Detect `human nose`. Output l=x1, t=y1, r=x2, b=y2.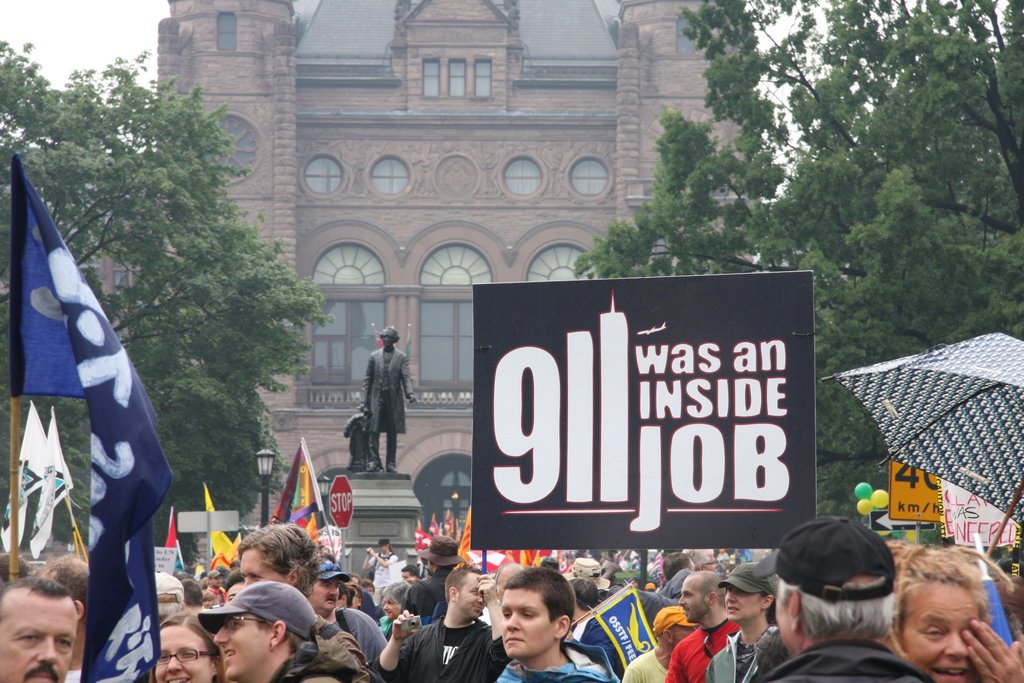
l=943, t=629, r=970, b=661.
